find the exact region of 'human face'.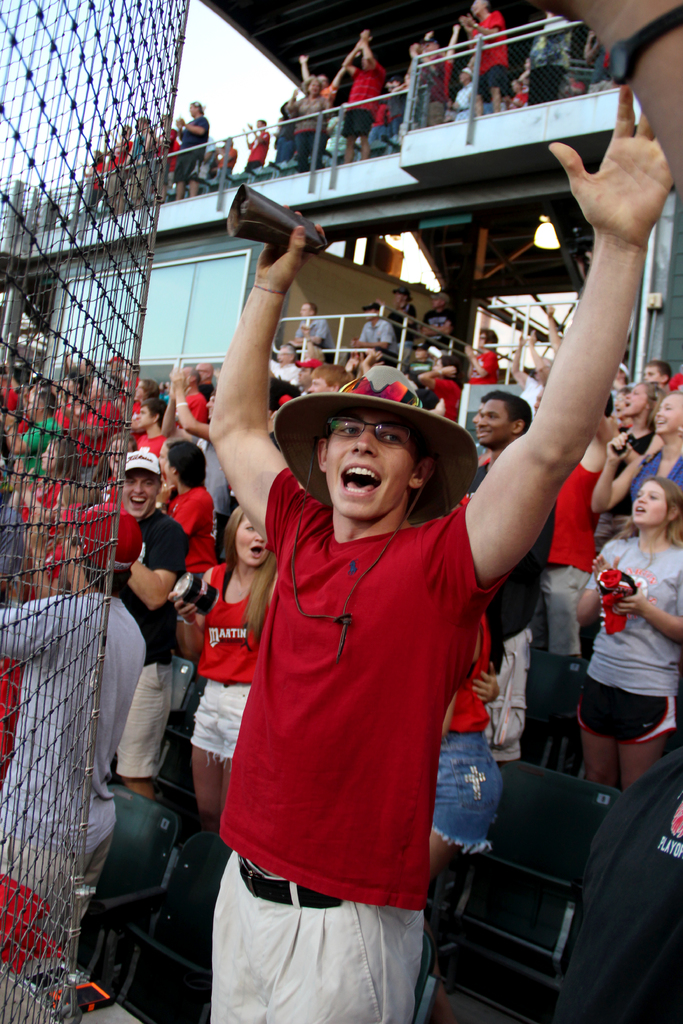
Exact region: {"left": 424, "top": 358, "right": 447, "bottom": 377}.
